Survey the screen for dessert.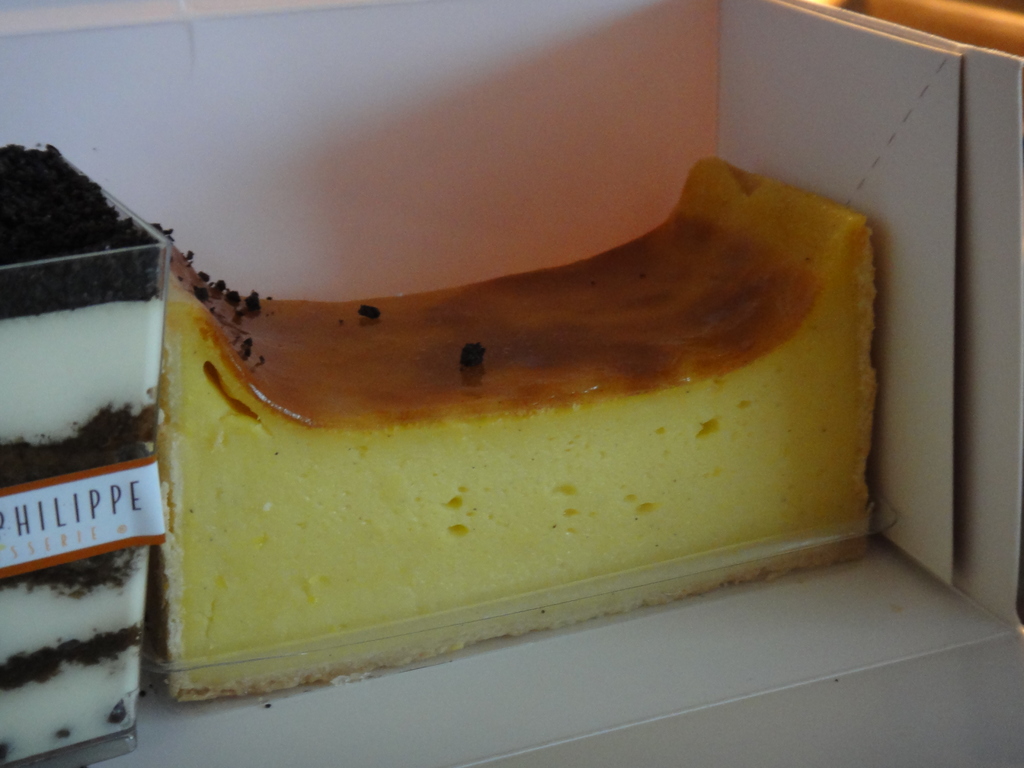
Survey found: 66 201 888 700.
